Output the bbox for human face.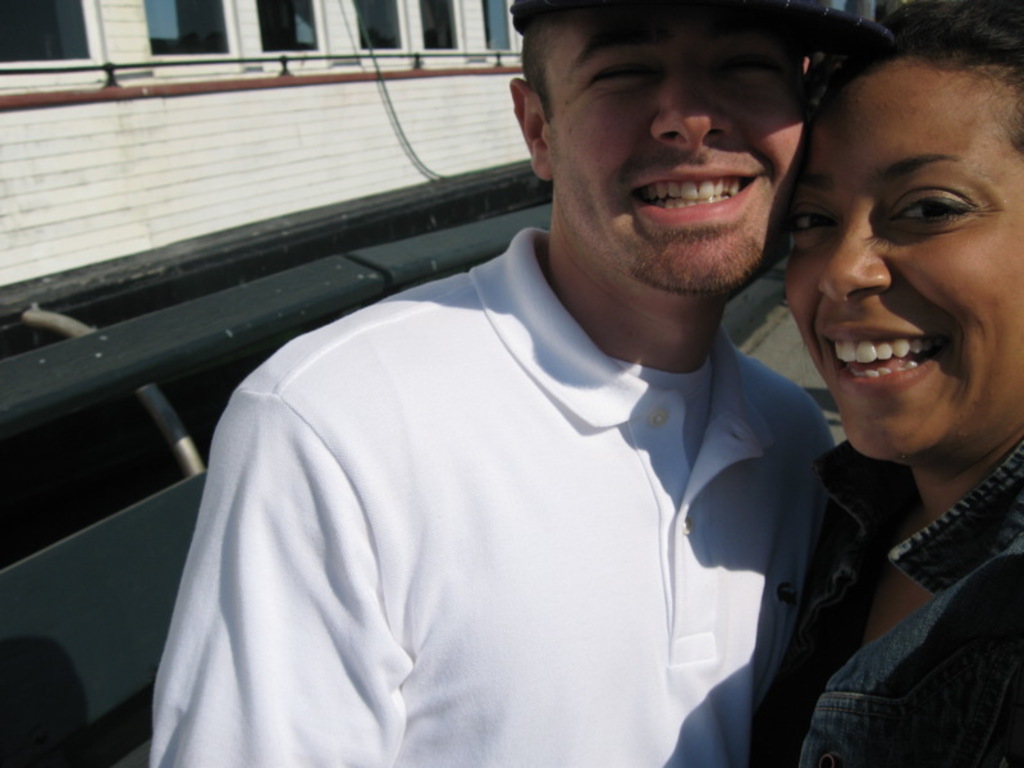
bbox(790, 52, 1023, 458).
